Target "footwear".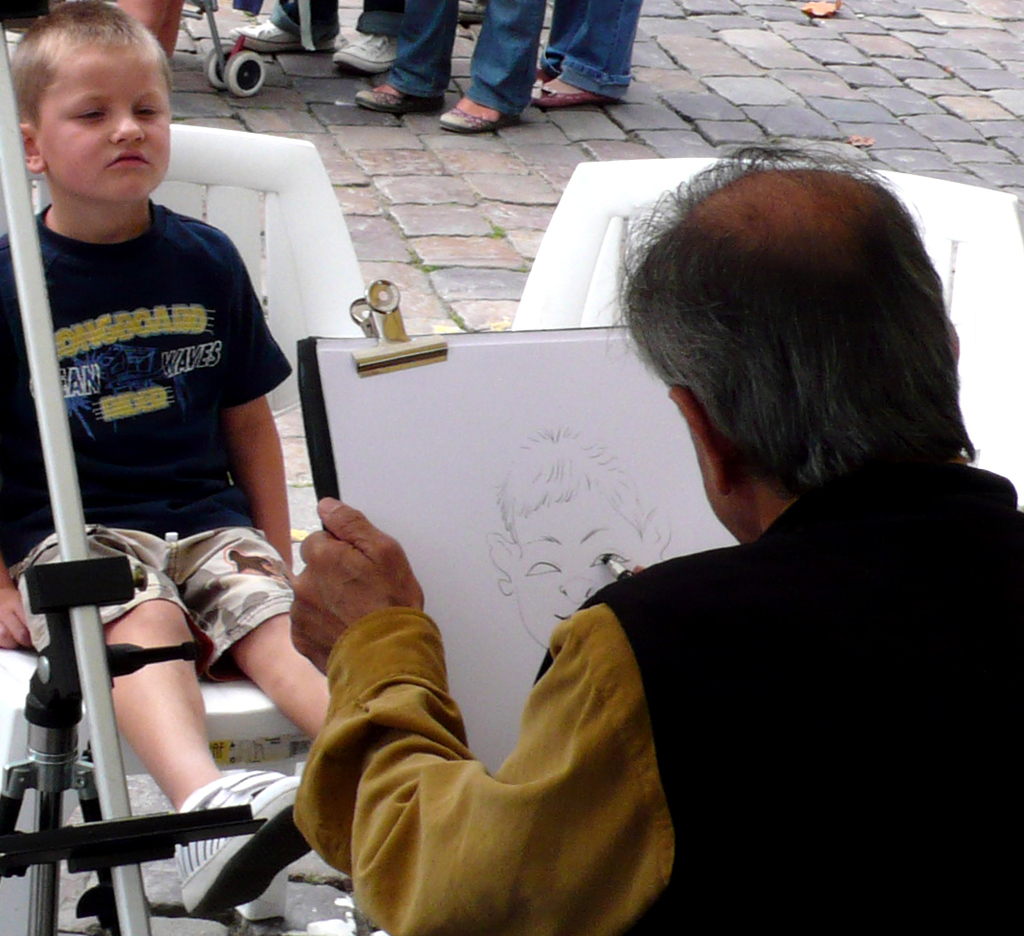
Target region: rect(173, 763, 314, 911).
